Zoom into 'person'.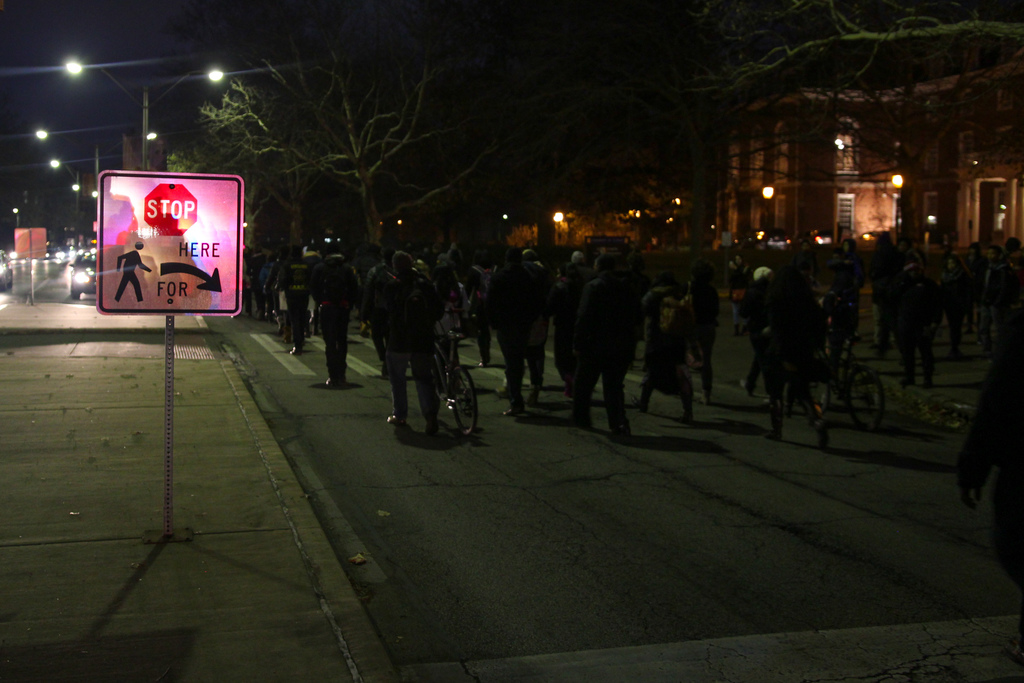
Zoom target: {"x1": 577, "y1": 250, "x2": 649, "y2": 431}.
